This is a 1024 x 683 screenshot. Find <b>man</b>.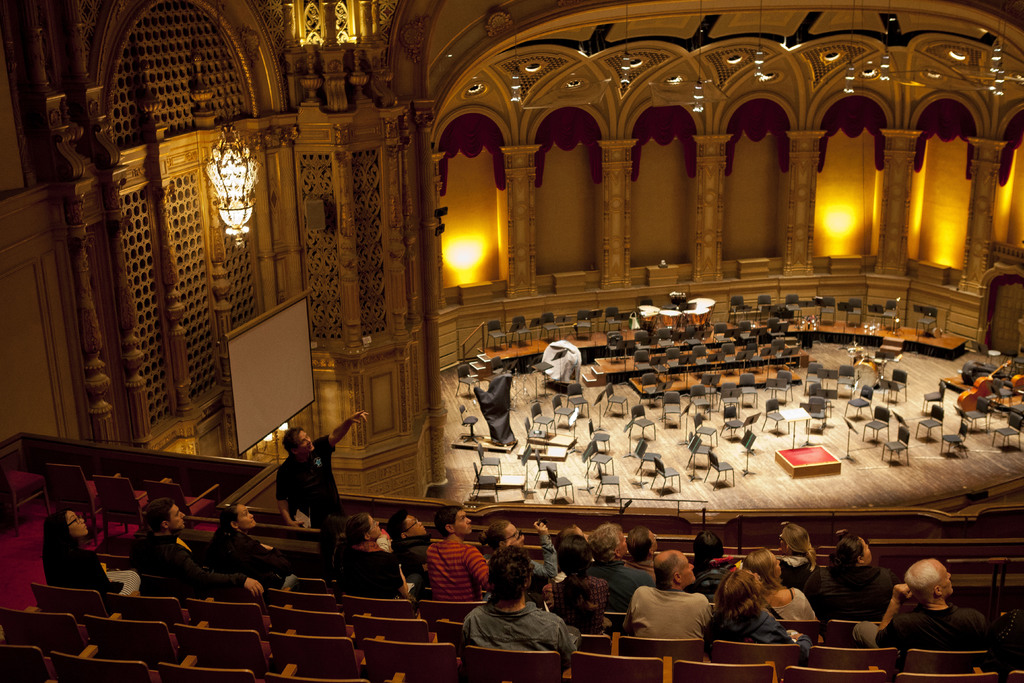
Bounding box: {"left": 452, "top": 566, "right": 583, "bottom": 676}.
